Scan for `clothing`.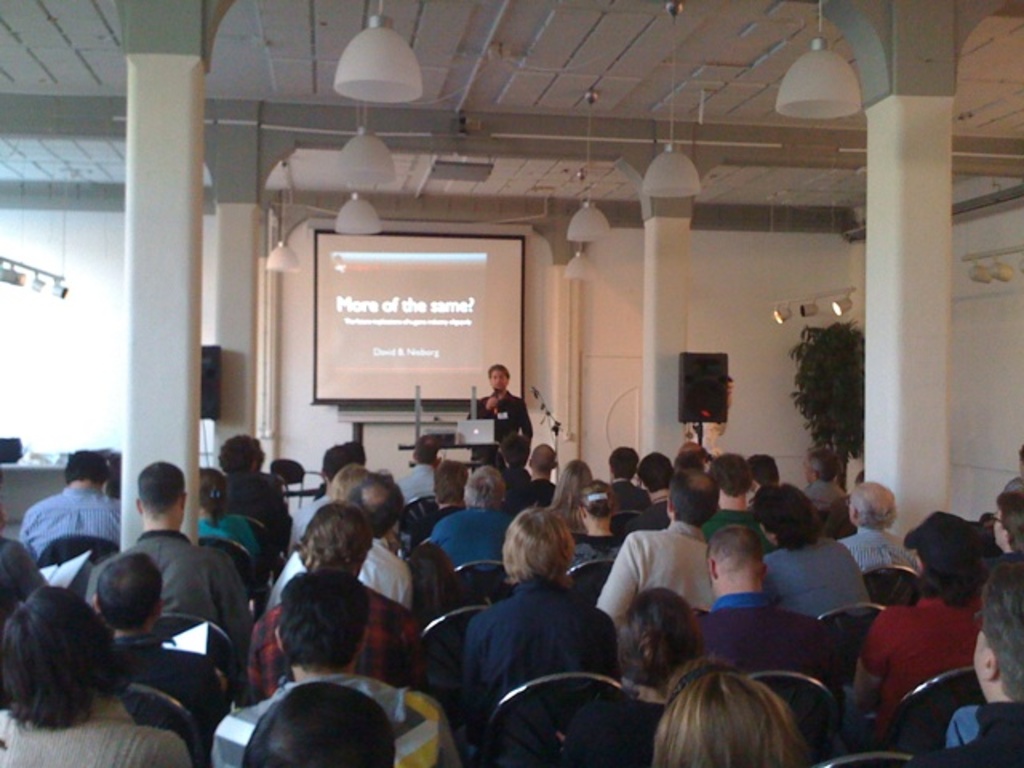
Scan result: <bbox>461, 579, 619, 749</bbox>.
